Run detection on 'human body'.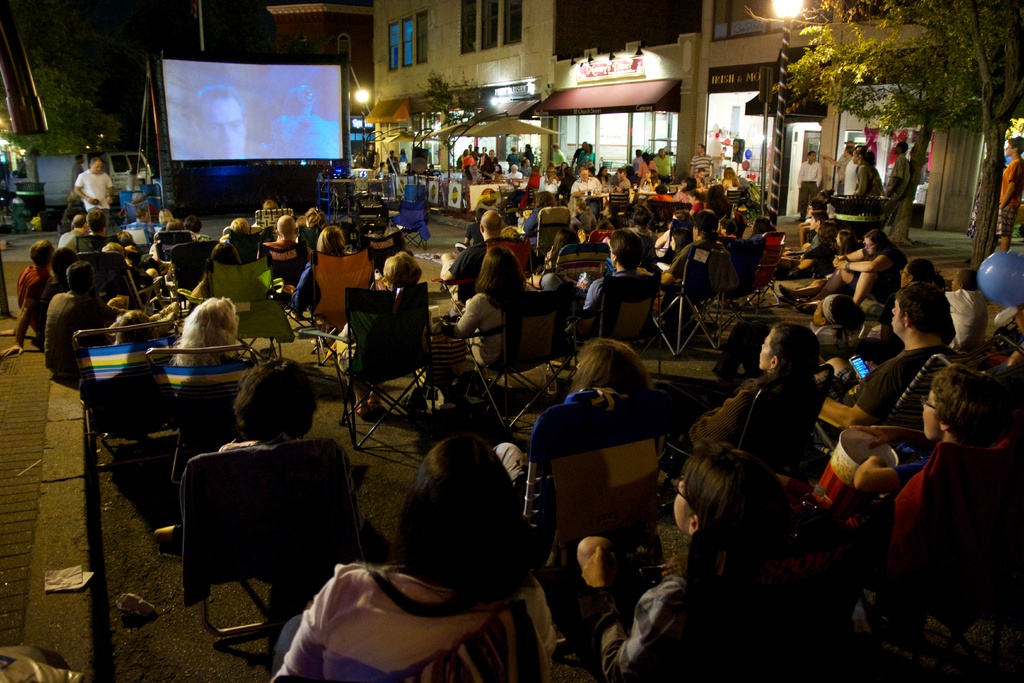
Result: 574 231 647 315.
